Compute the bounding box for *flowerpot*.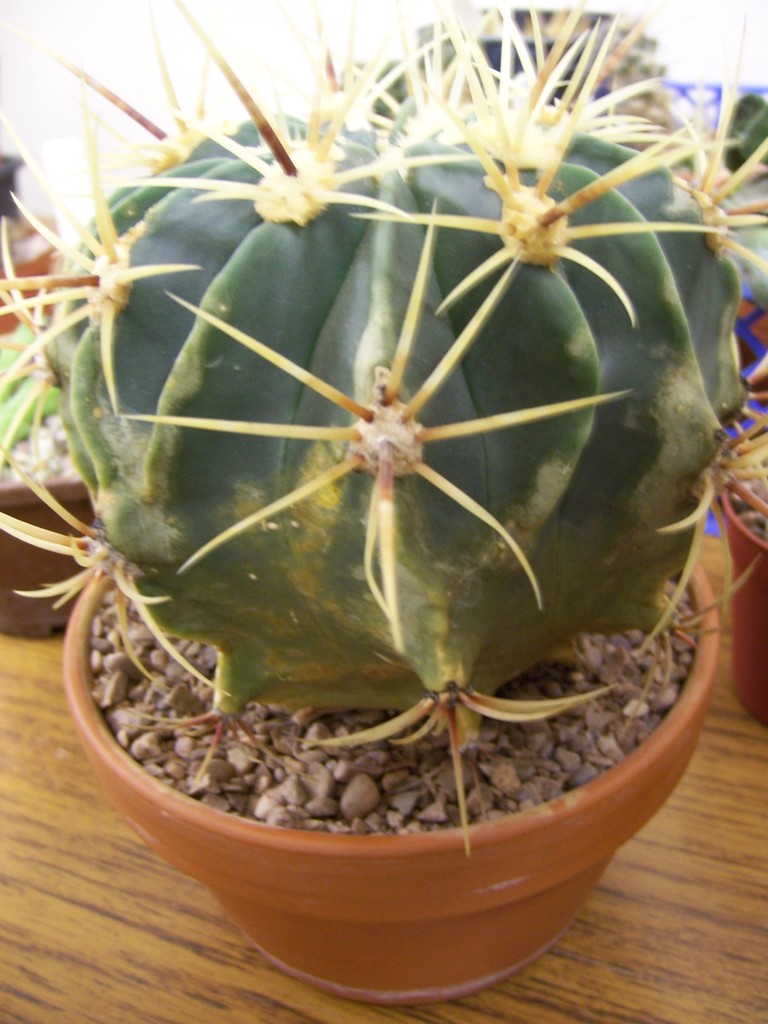
detection(0, 478, 84, 636).
